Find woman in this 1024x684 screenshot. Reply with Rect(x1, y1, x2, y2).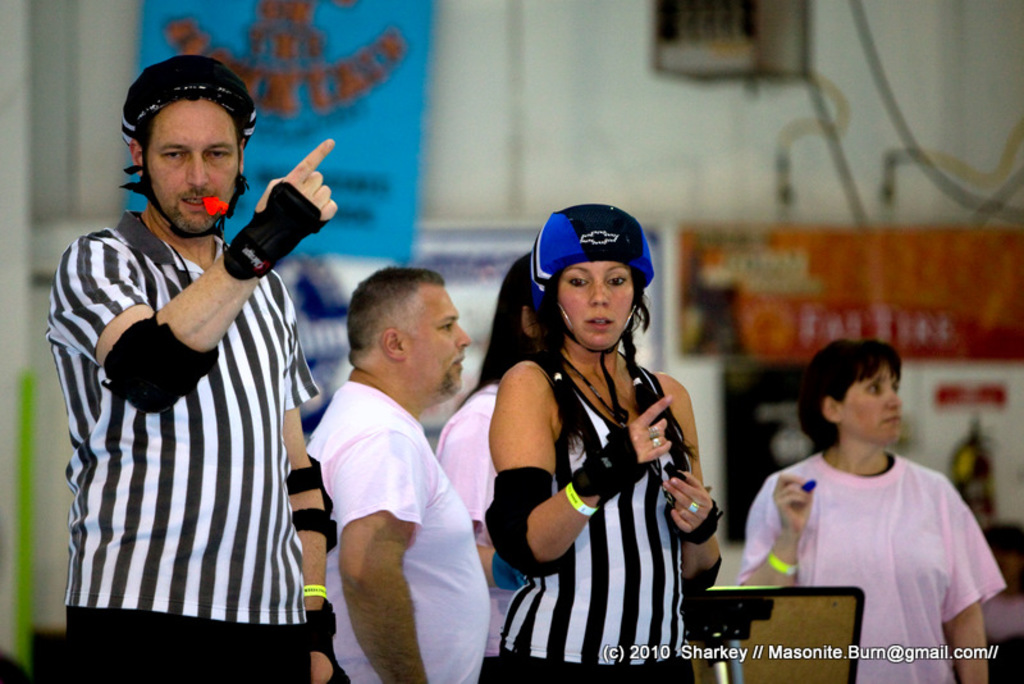
Rect(456, 218, 737, 671).
